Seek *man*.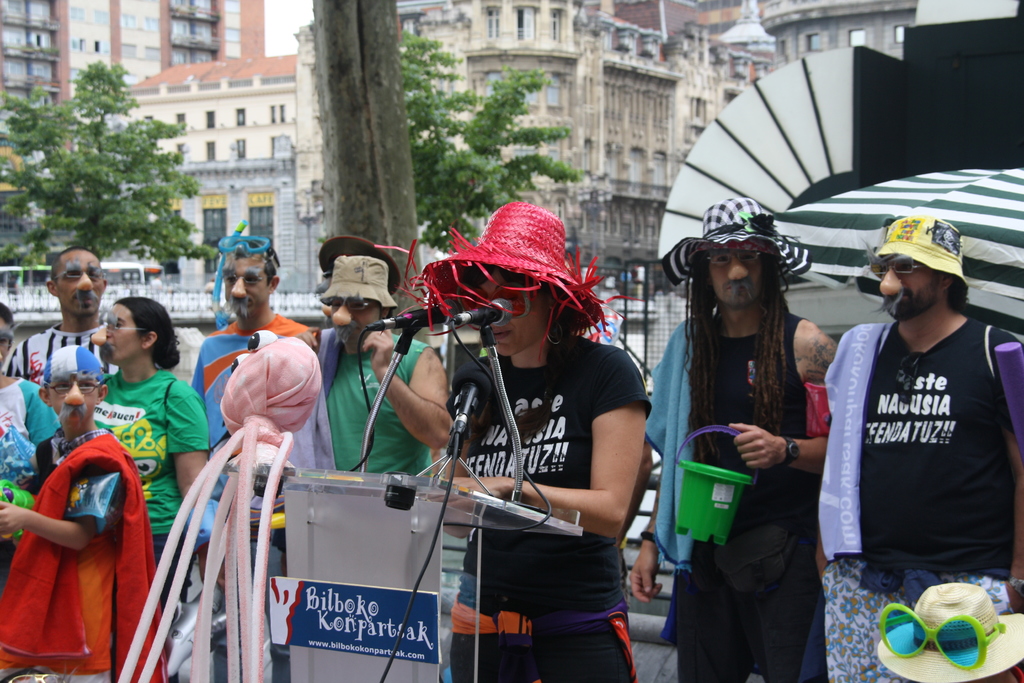
285:254:458:486.
